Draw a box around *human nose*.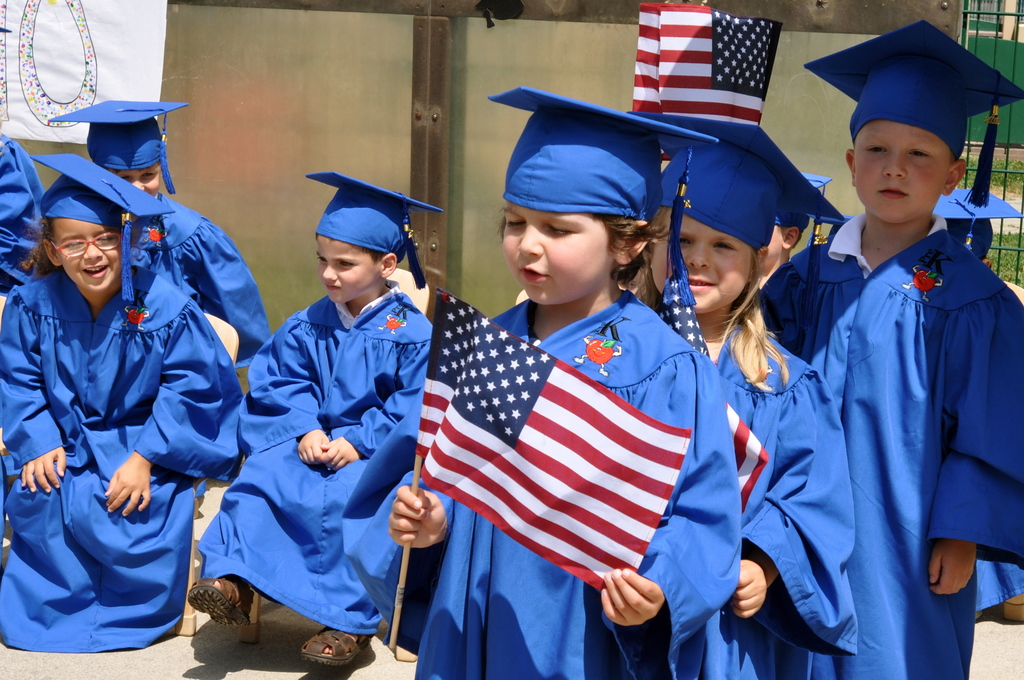
(881,150,908,178).
